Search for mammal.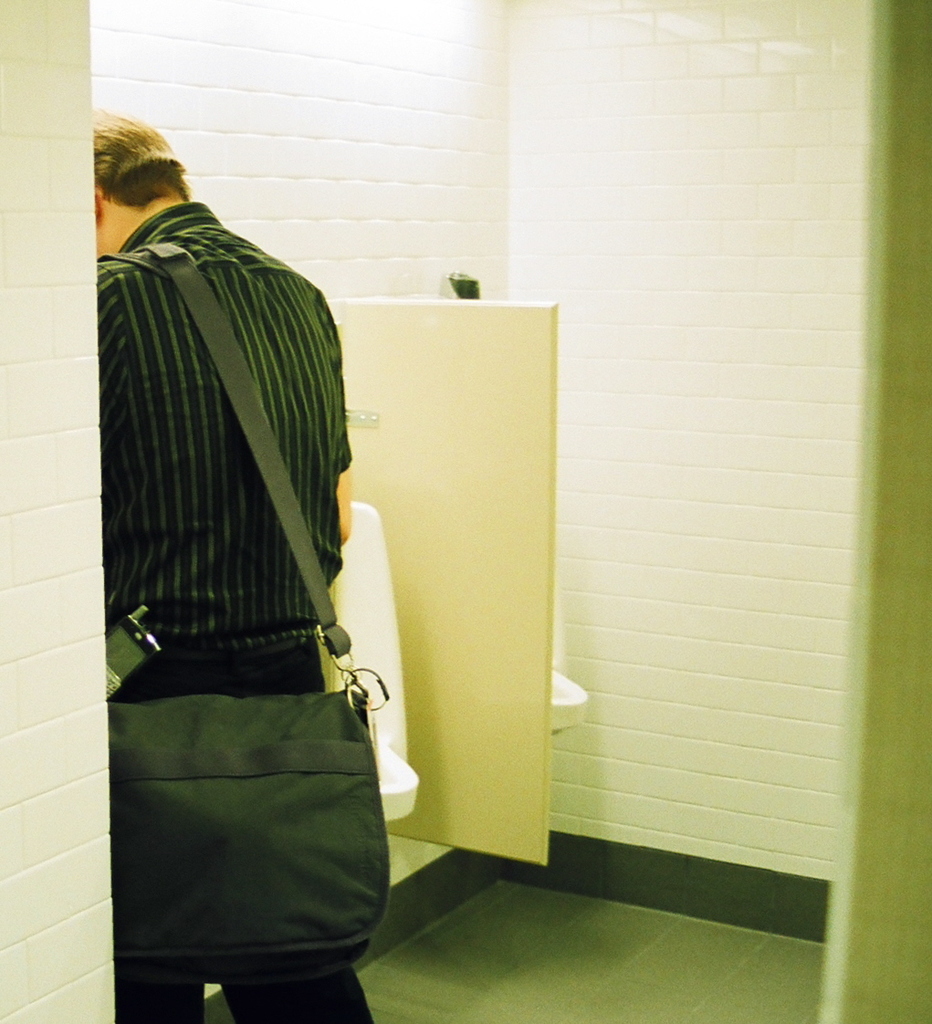
Found at [x1=78, y1=144, x2=379, y2=885].
